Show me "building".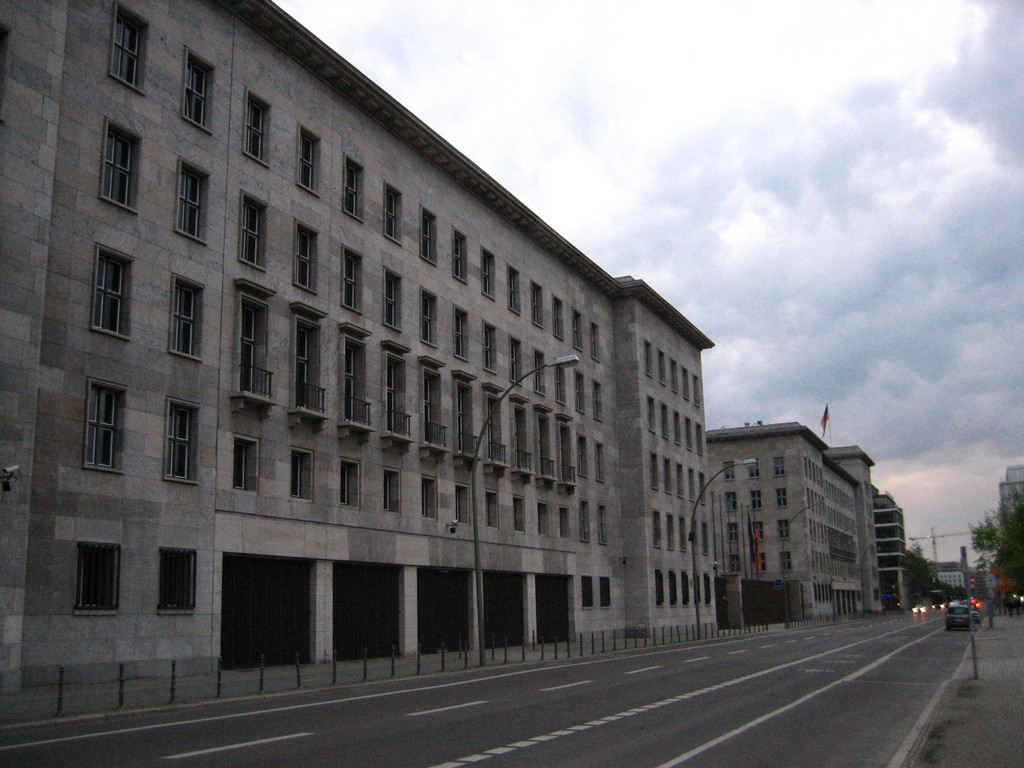
"building" is here: {"x1": 997, "y1": 465, "x2": 1023, "y2": 527}.
